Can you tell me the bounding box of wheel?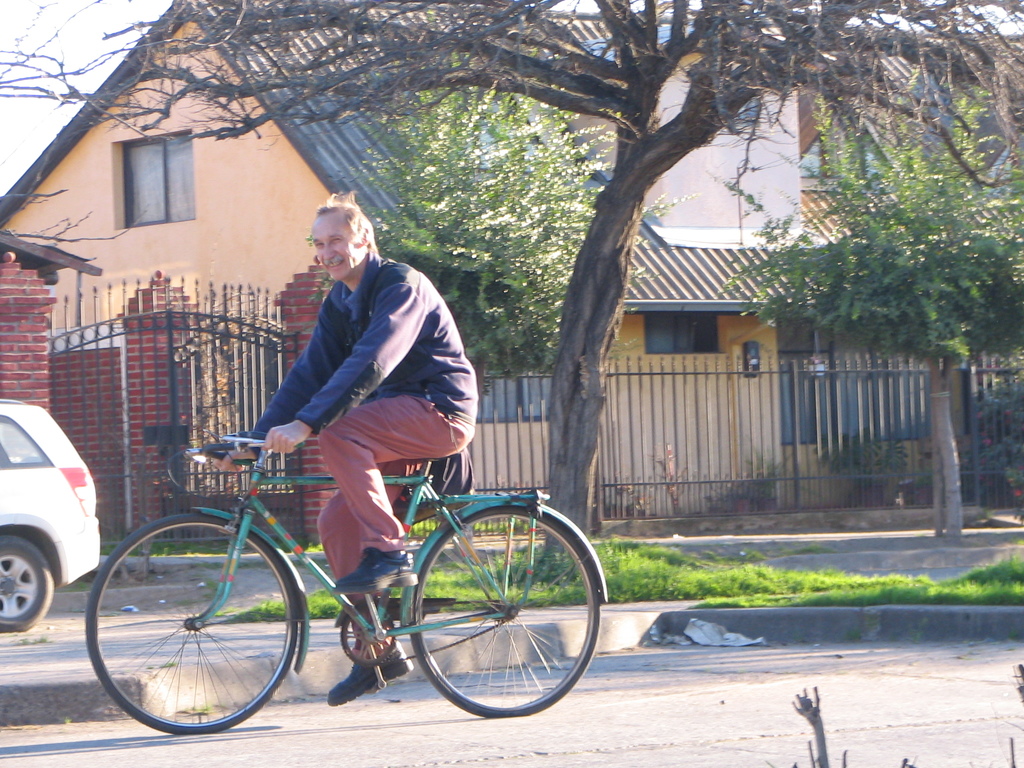
{"left": 86, "top": 511, "right": 300, "bottom": 735}.
